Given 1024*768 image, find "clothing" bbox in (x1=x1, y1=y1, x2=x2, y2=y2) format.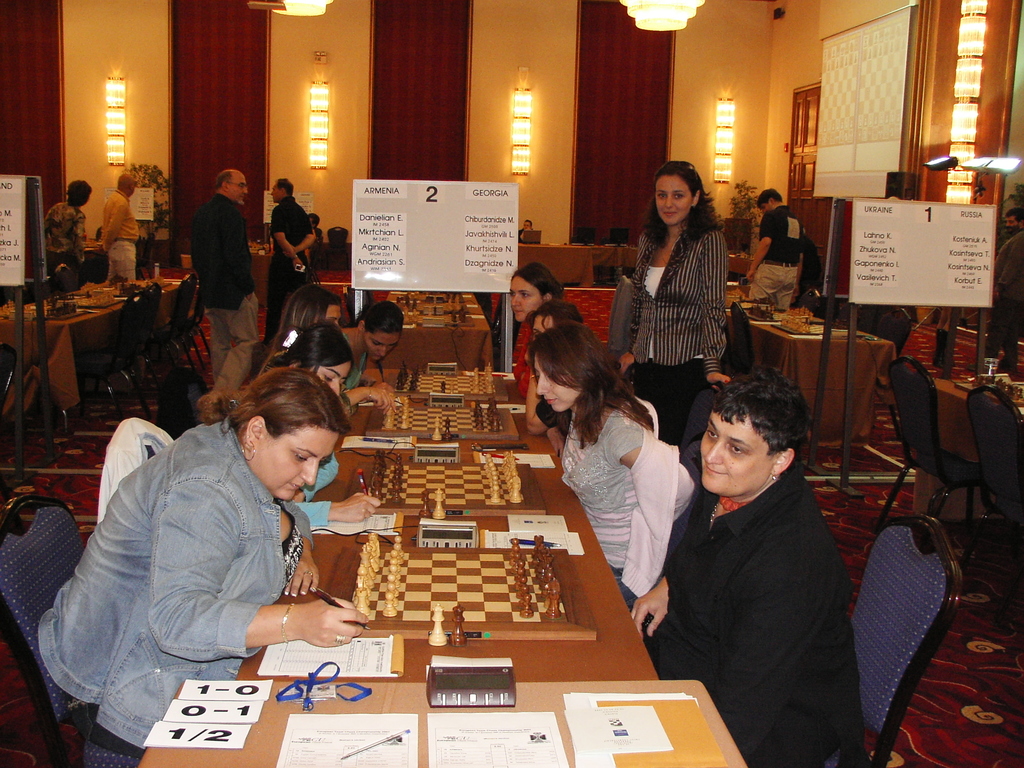
(x1=509, y1=318, x2=528, y2=400).
